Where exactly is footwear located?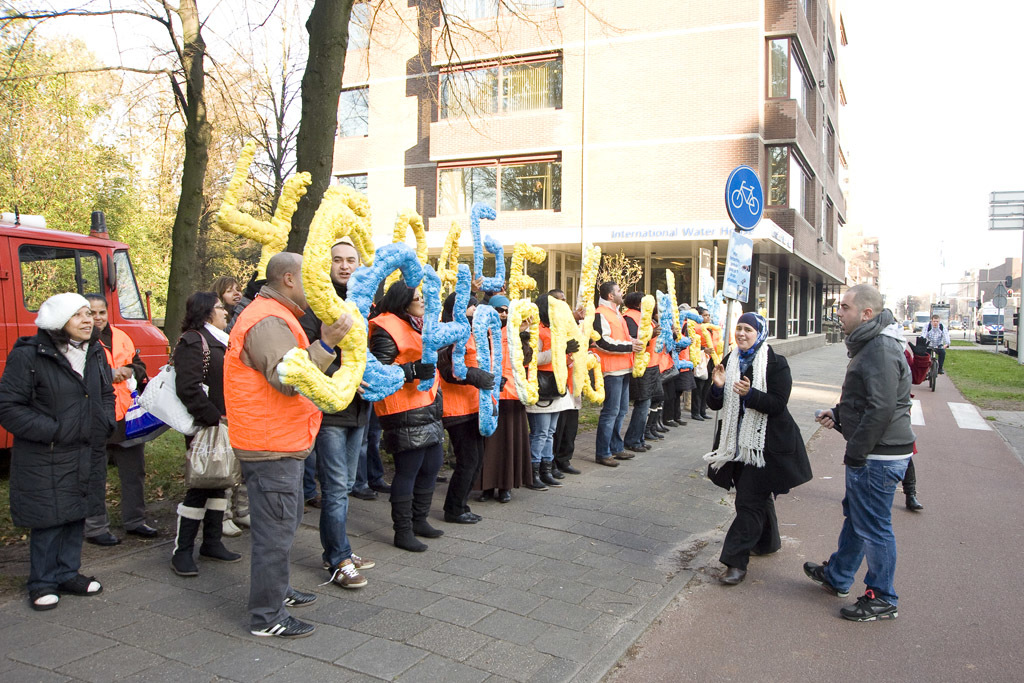
Its bounding box is {"x1": 320, "y1": 561, "x2": 364, "y2": 590}.
